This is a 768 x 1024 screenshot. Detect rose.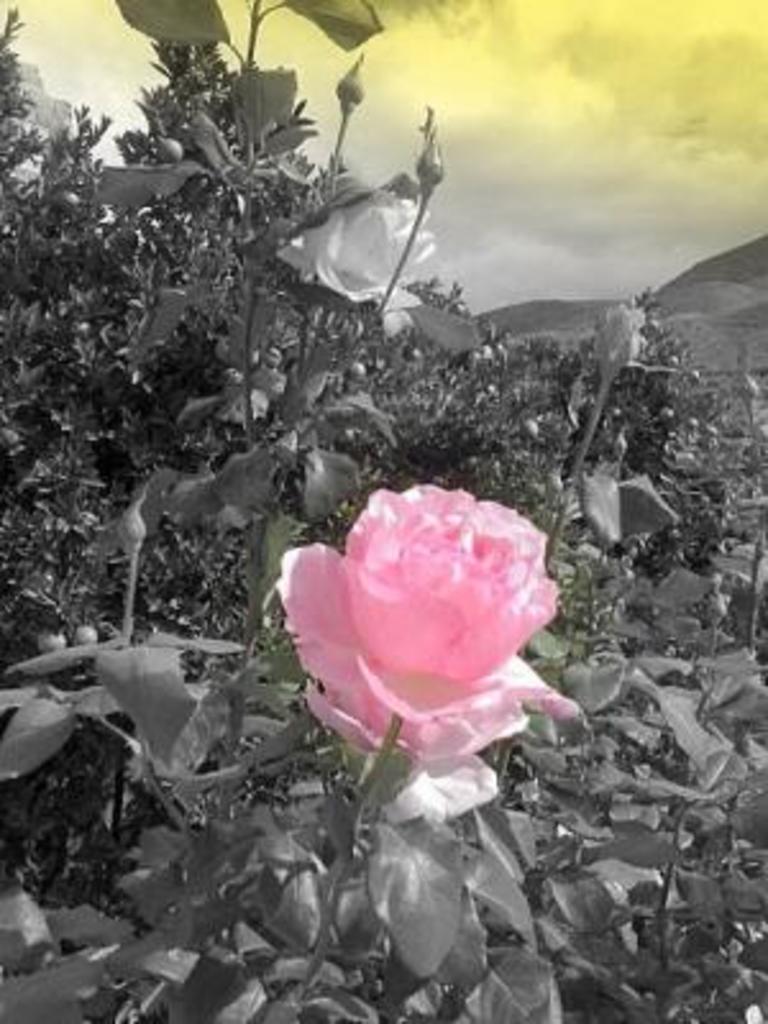
274/197/445/300.
